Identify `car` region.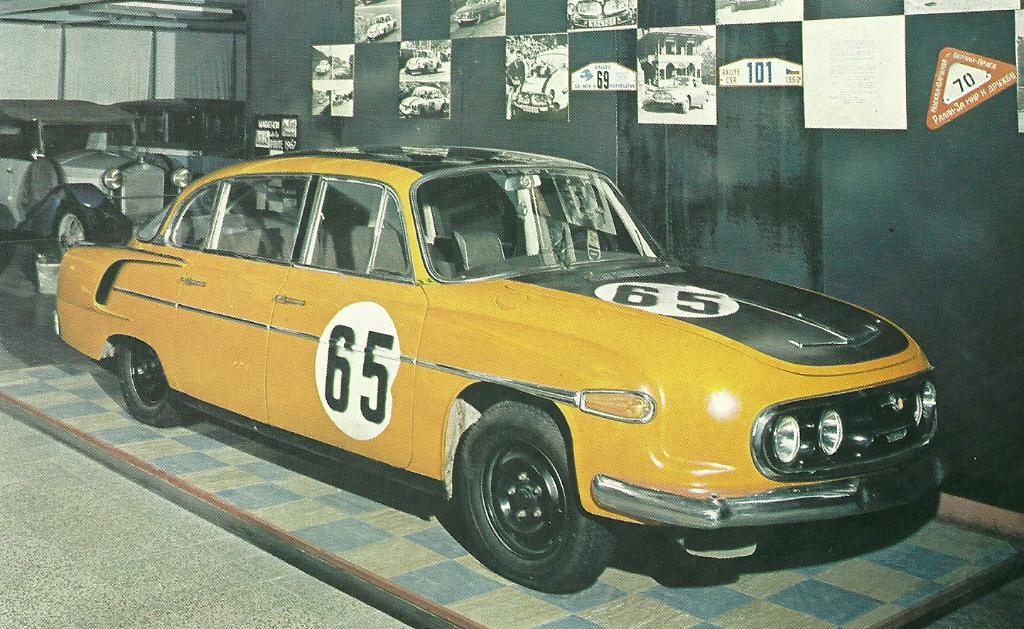
Region: BBox(455, 0, 507, 24).
